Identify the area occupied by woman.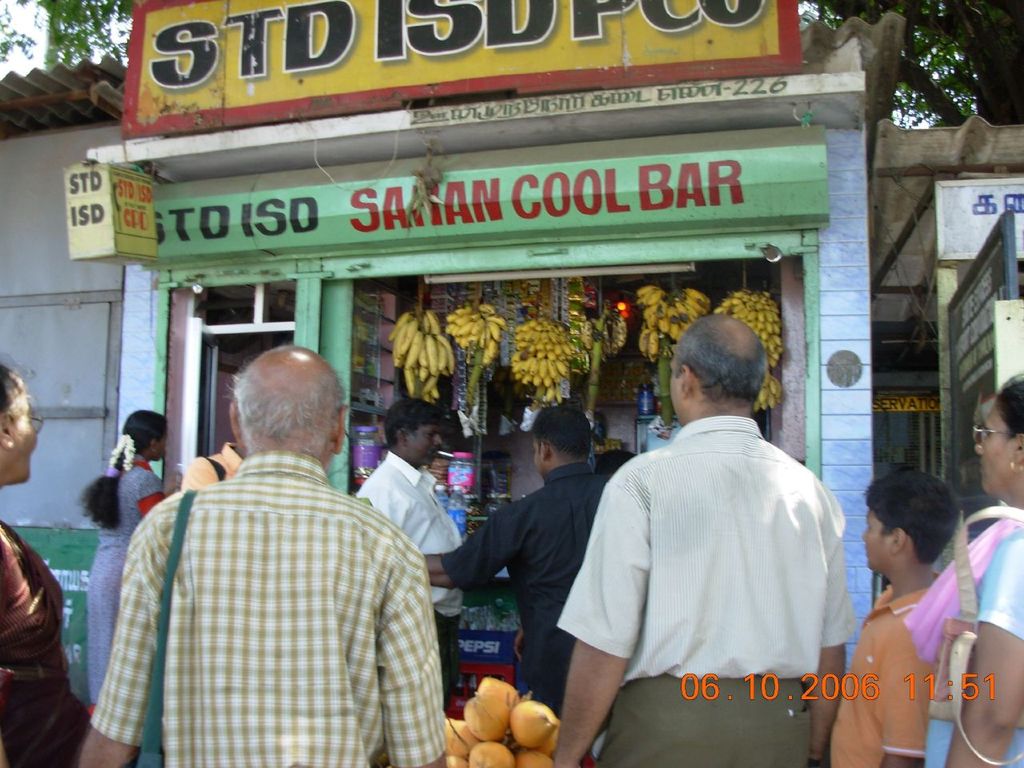
Area: x1=902, y1=376, x2=1023, y2=767.
